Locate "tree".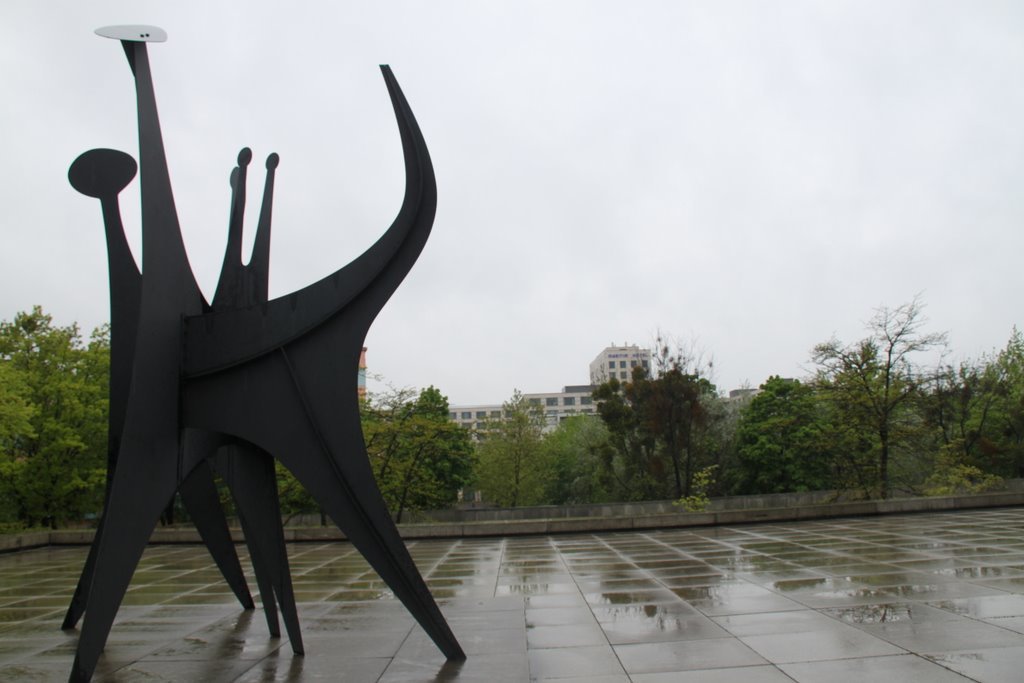
Bounding box: detection(472, 395, 561, 512).
